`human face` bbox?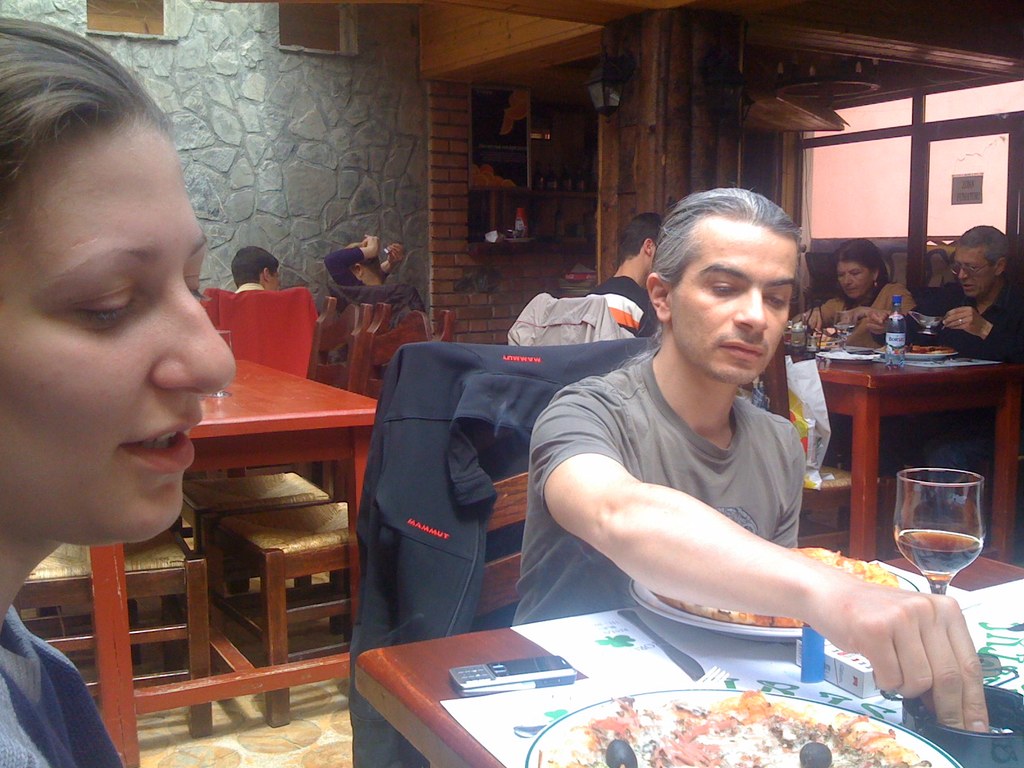
{"left": 837, "top": 262, "right": 872, "bottom": 299}
